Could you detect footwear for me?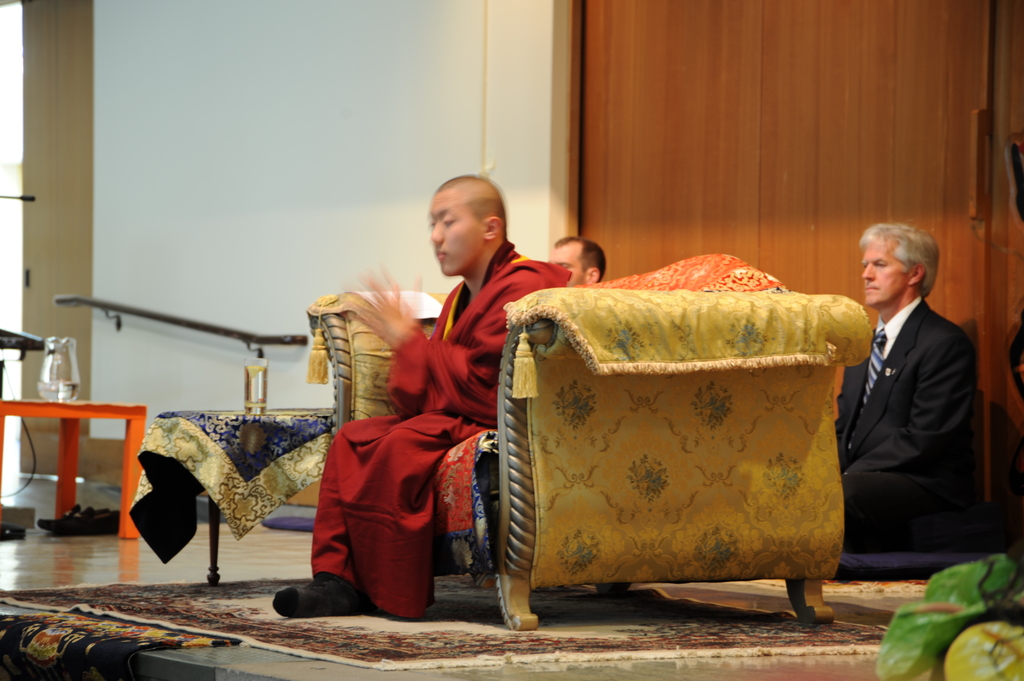
Detection result: x1=56, y1=502, x2=120, y2=538.
